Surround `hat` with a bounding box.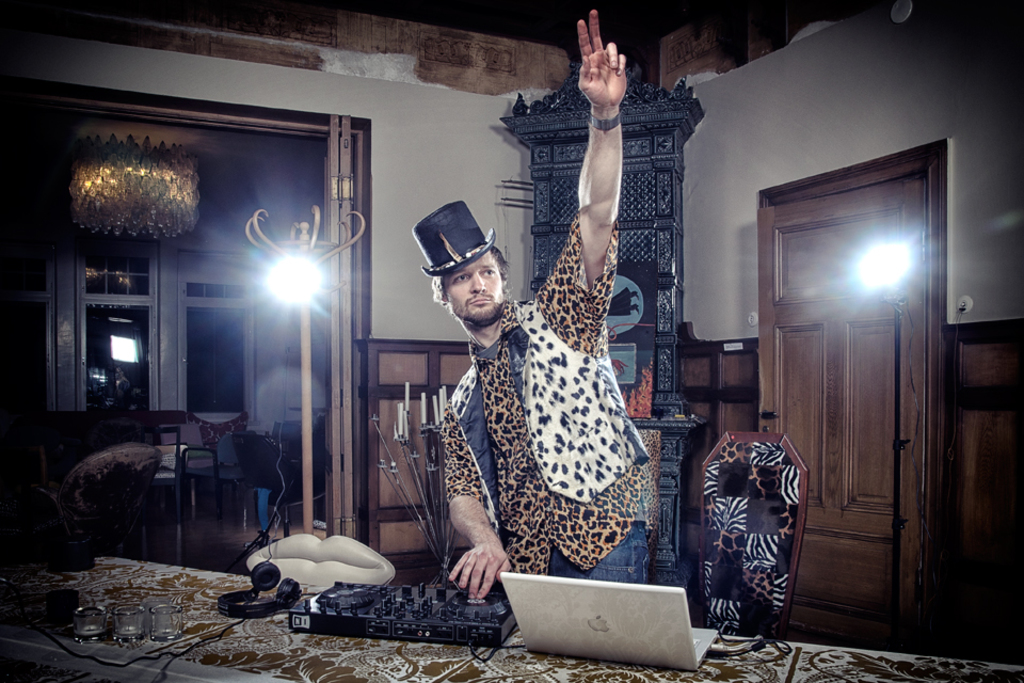
bbox(415, 197, 496, 281).
